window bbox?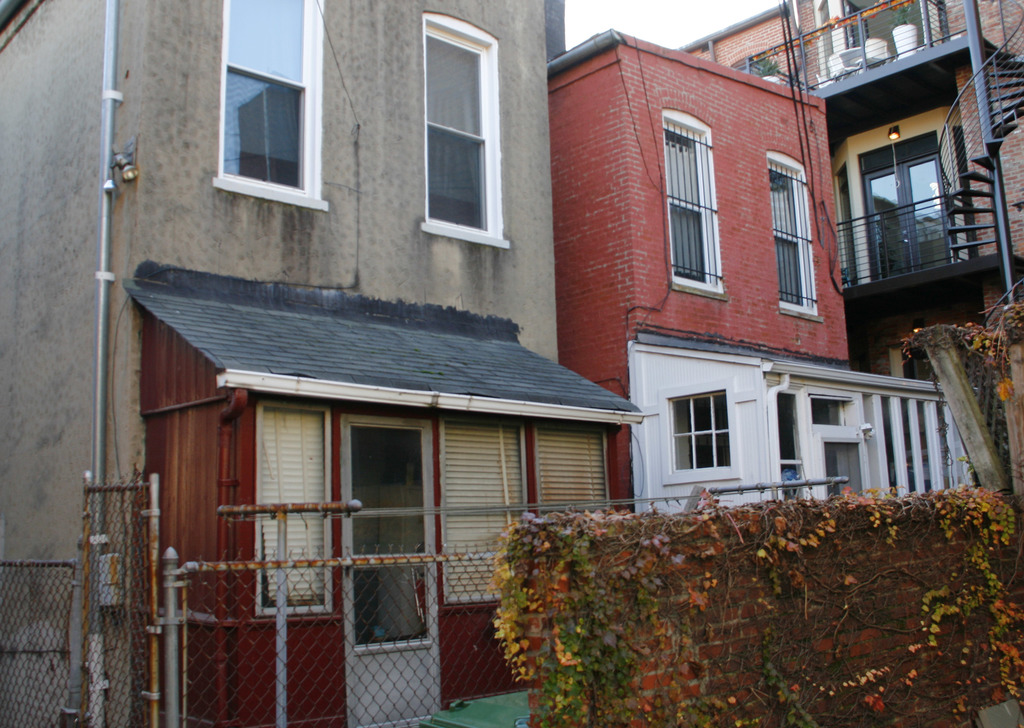
{"left": 771, "top": 150, "right": 813, "bottom": 310}
